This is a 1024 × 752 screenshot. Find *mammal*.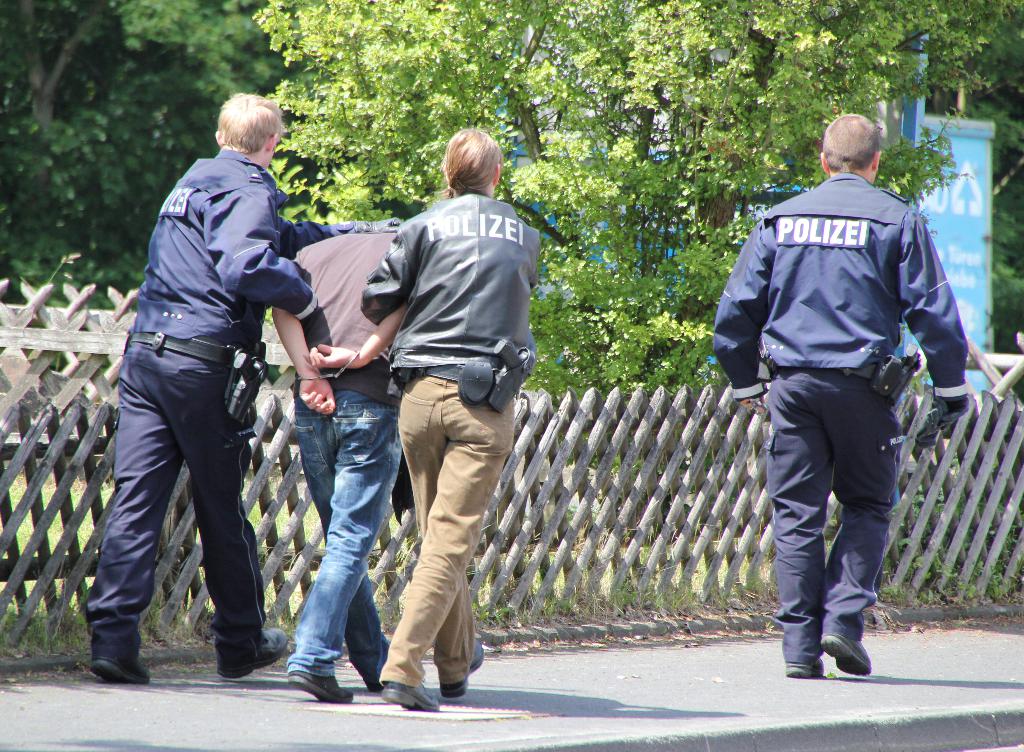
Bounding box: Rect(360, 125, 543, 711).
